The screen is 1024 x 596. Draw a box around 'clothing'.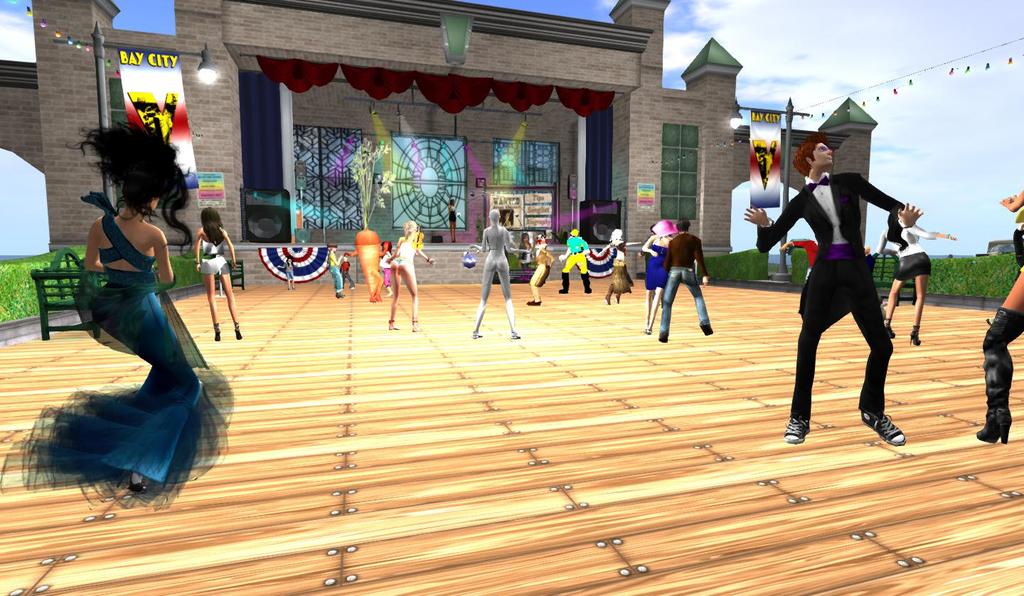
(871,223,941,282).
